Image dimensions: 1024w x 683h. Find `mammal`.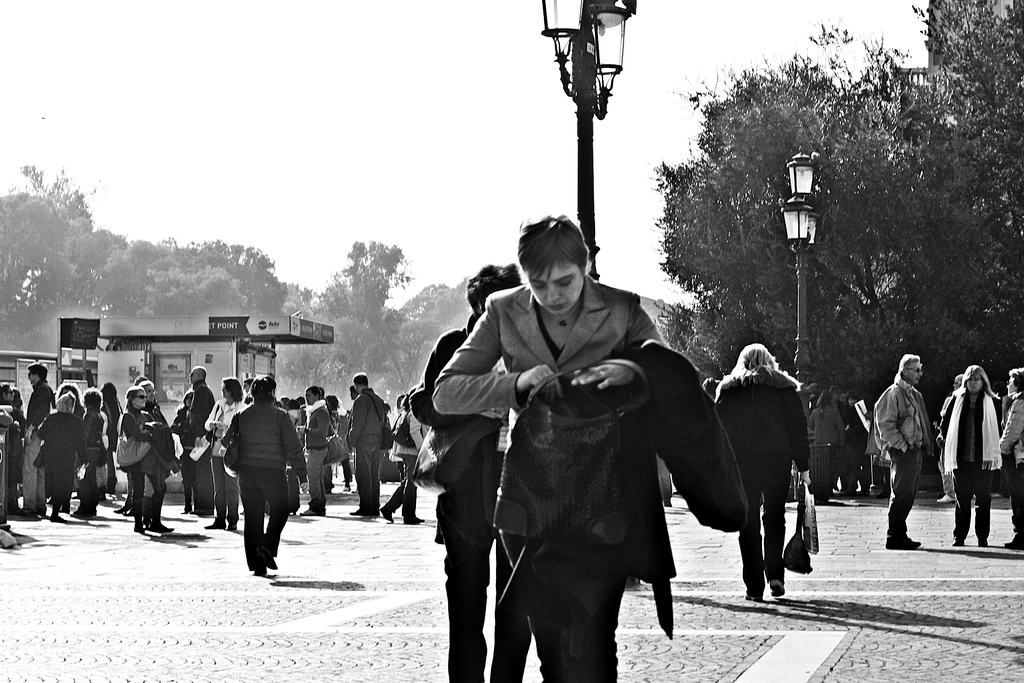
[280,395,291,411].
